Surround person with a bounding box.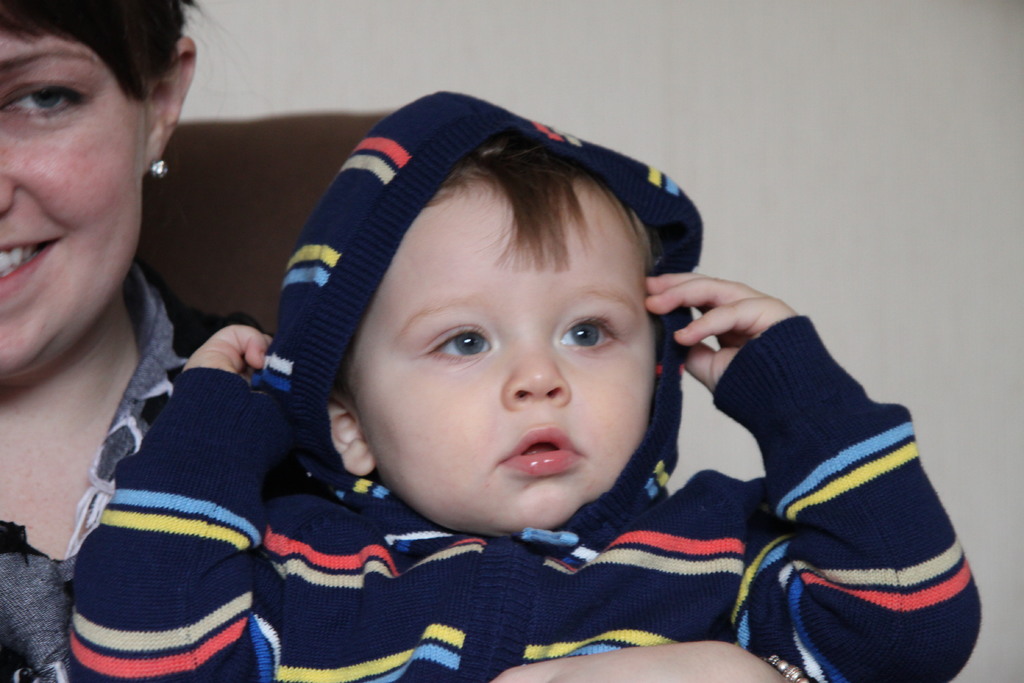
(left=0, top=0, right=261, bottom=682).
